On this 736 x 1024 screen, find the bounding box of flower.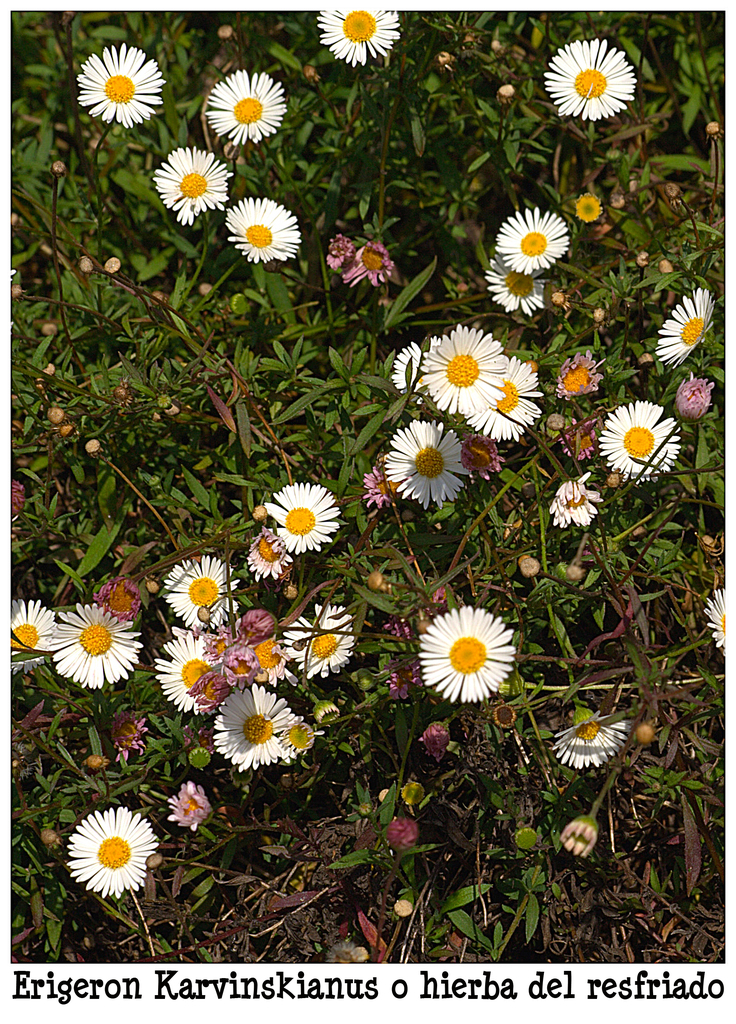
Bounding box: bbox(550, 702, 619, 769).
